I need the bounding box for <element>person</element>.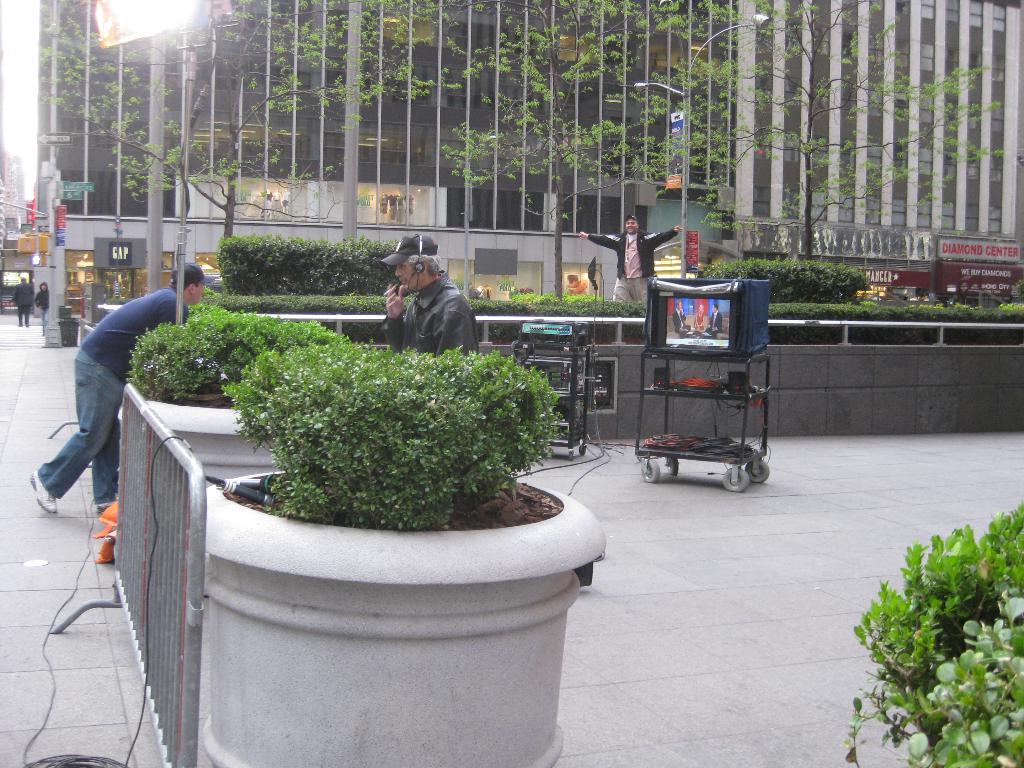
Here it is: pyautogui.locateOnScreen(379, 233, 476, 368).
